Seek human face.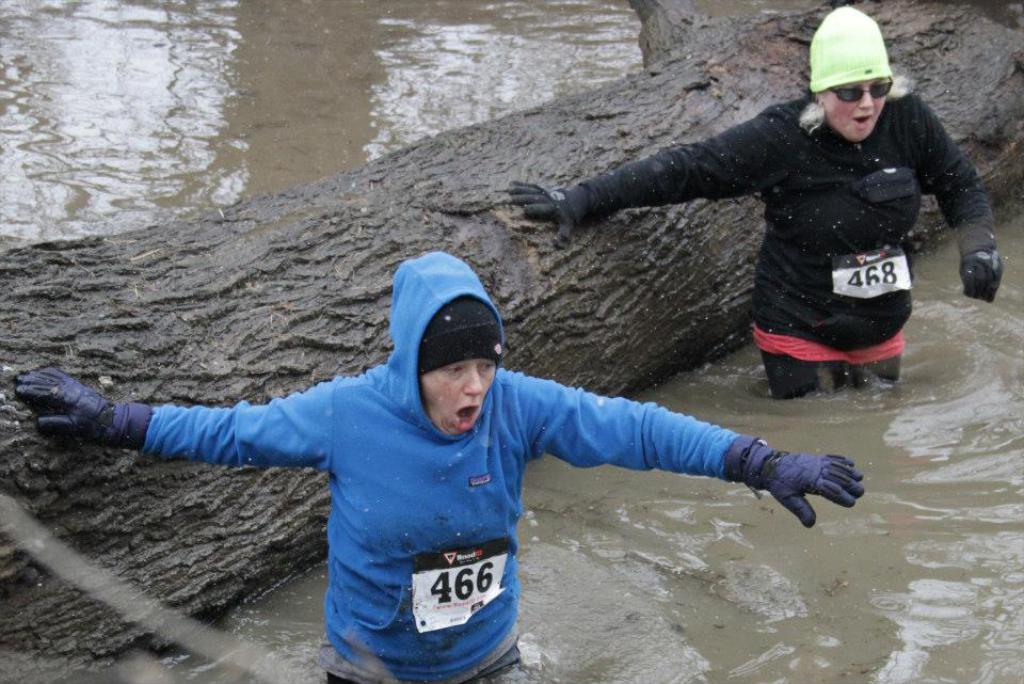
(x1=421, y1=356, x2=497, y2=439).
